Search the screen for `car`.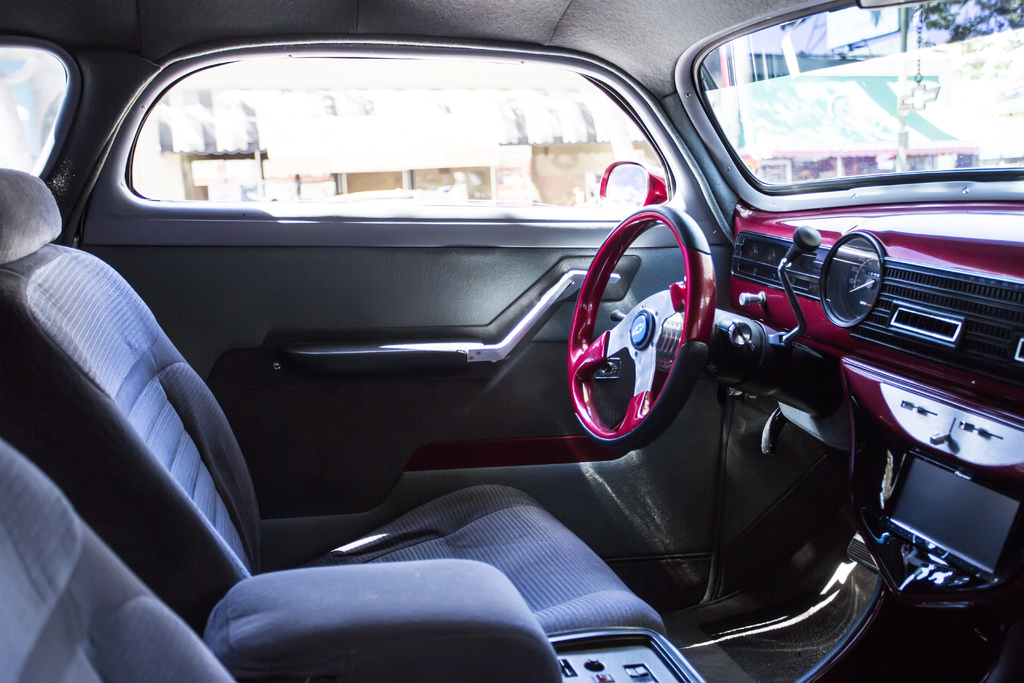
Found at {"x1": 0, "y1": 0, "x2": 1023, "y2": 682}.
